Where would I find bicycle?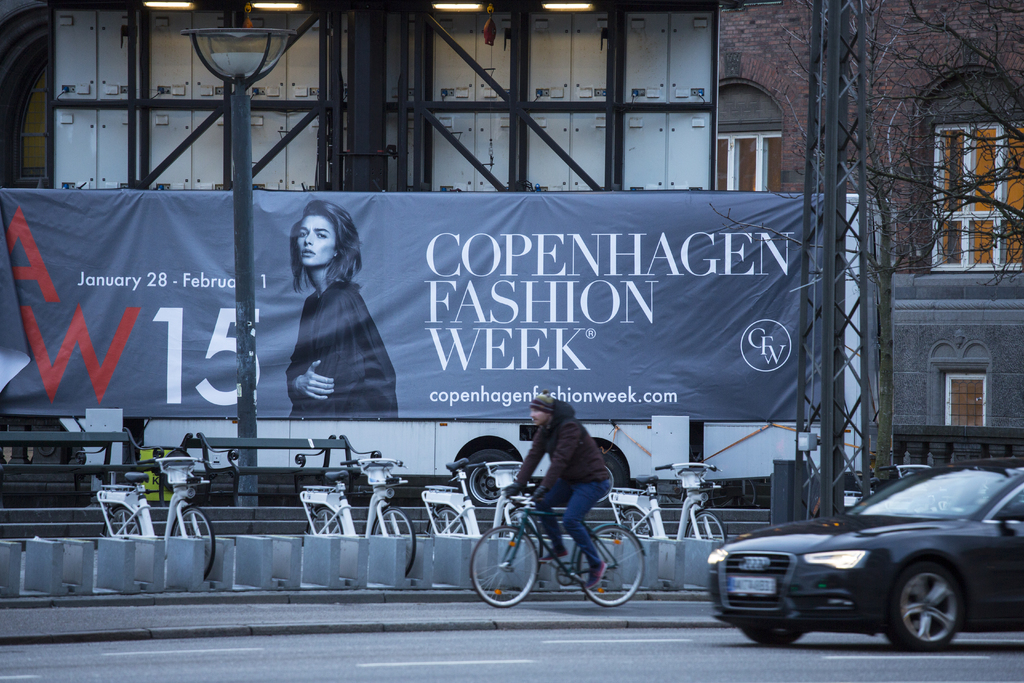
At detection(842, 465, 932, 508).
